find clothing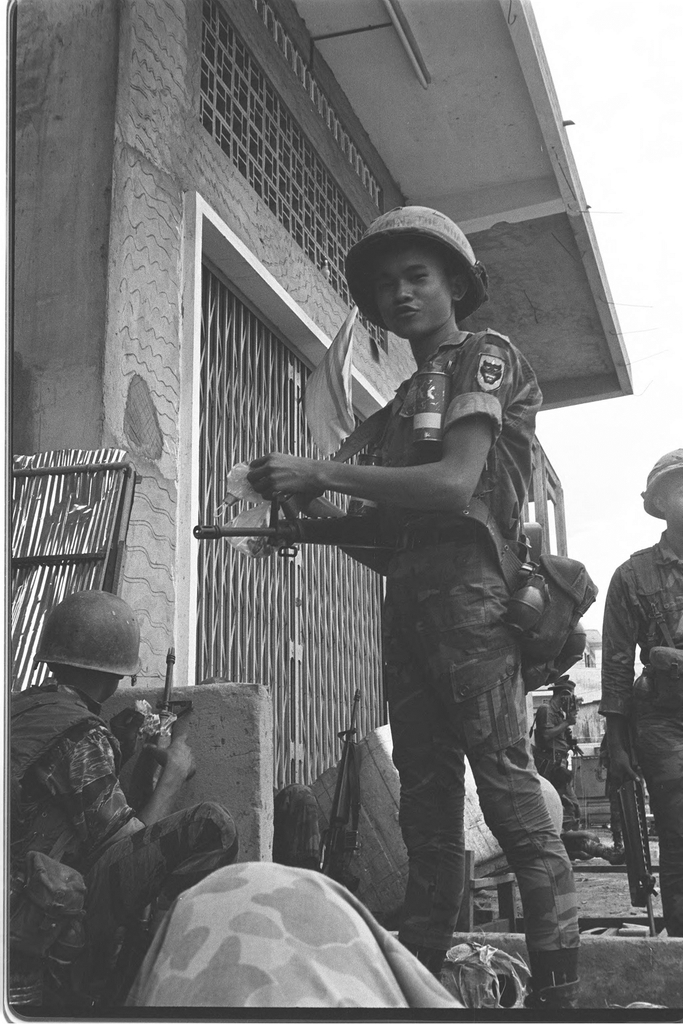
left=268, top=781, right=322, bottom=879
